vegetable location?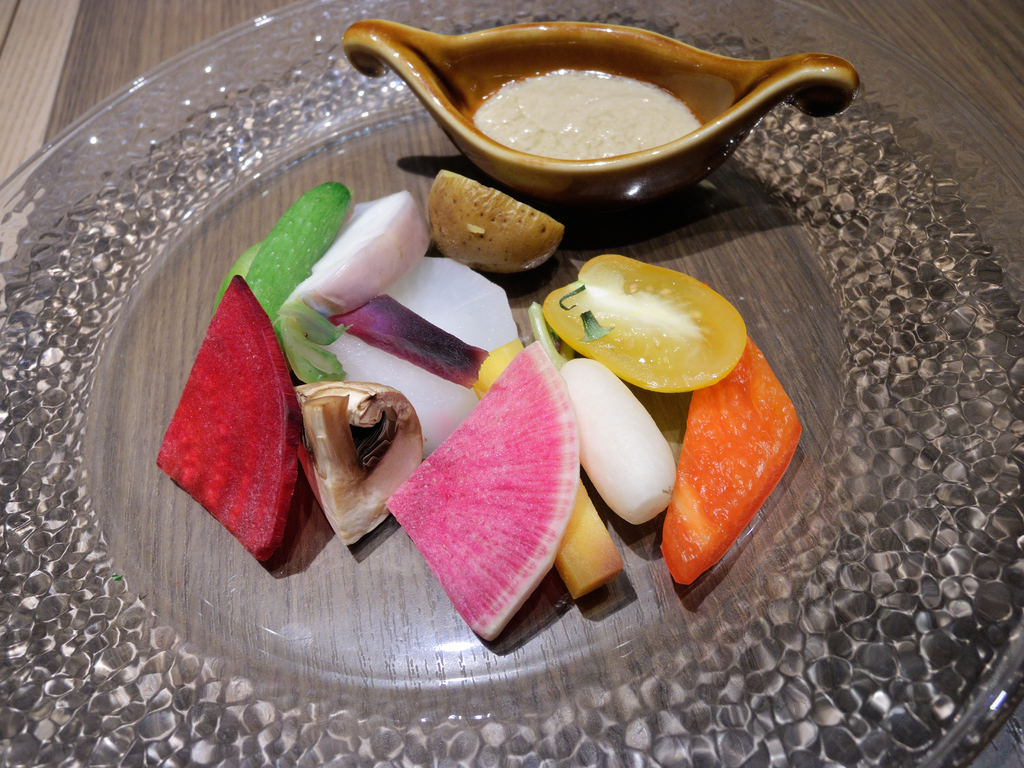
(left=659, top=347, right=803, bottom=588)
